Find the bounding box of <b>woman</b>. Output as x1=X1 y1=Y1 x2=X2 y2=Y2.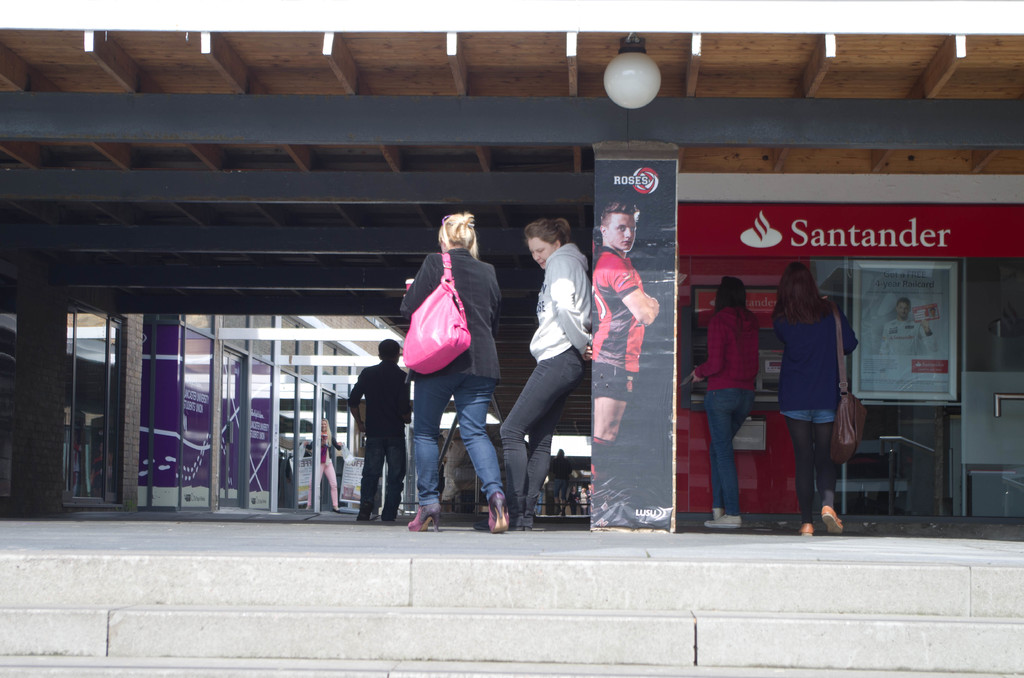
x1=762 y1=261 x2=863 y2=530.
